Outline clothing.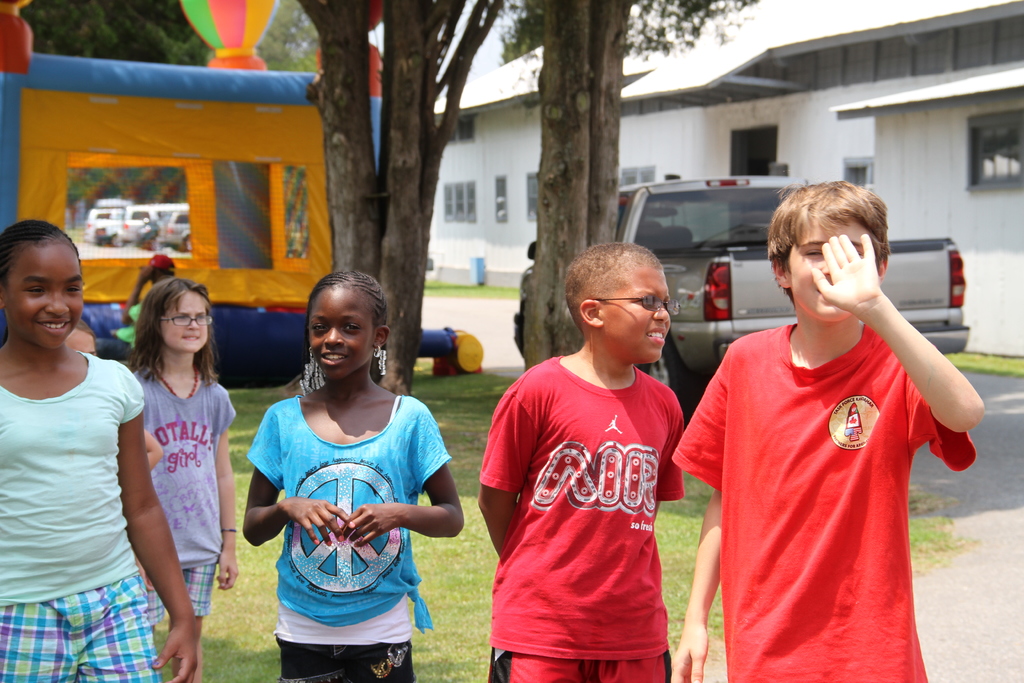
Outline: [left=245, top=393, right=452, bottom=682].
